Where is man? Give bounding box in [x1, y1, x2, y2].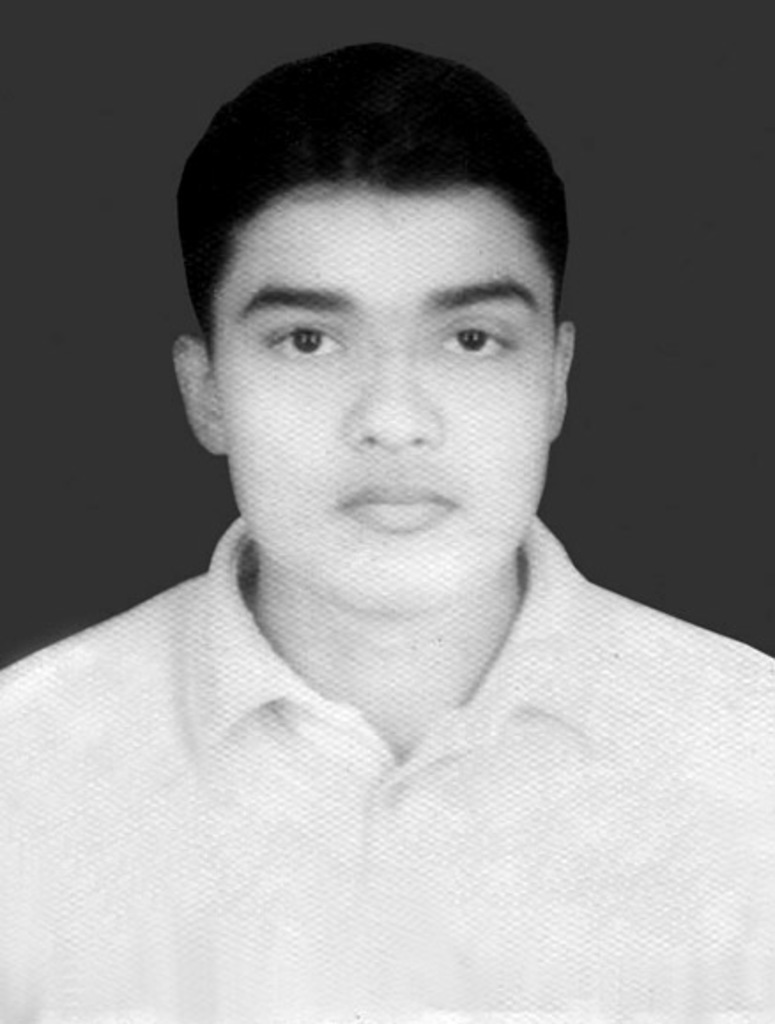
[0, 35, 774, 973].
